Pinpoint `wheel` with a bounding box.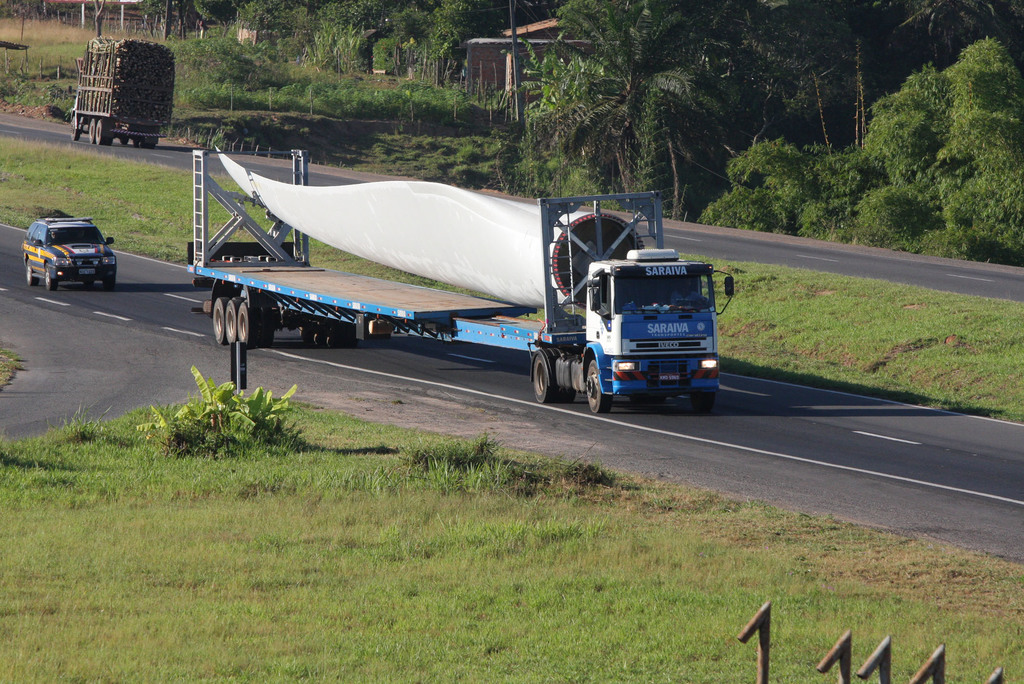
bbox(322, 325, 340, 345).
